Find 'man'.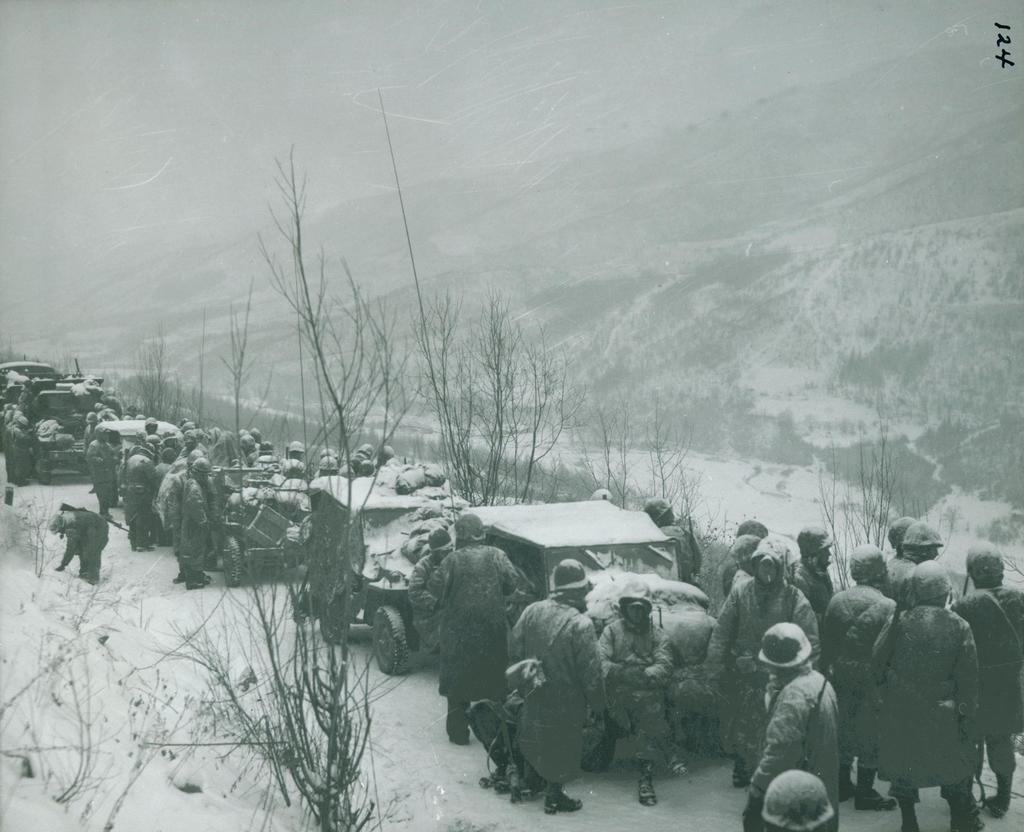
<region>737, 624, 839, 831</region>.
